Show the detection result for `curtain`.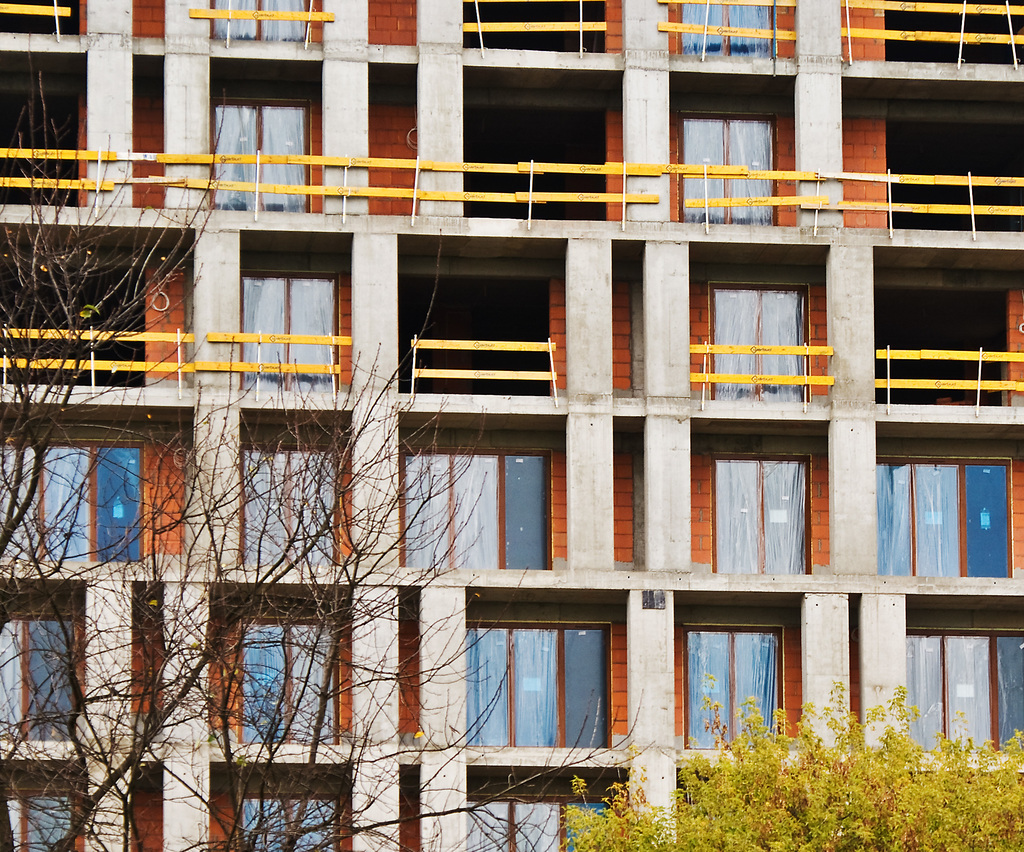
rect(3, 798, 68, 850).
